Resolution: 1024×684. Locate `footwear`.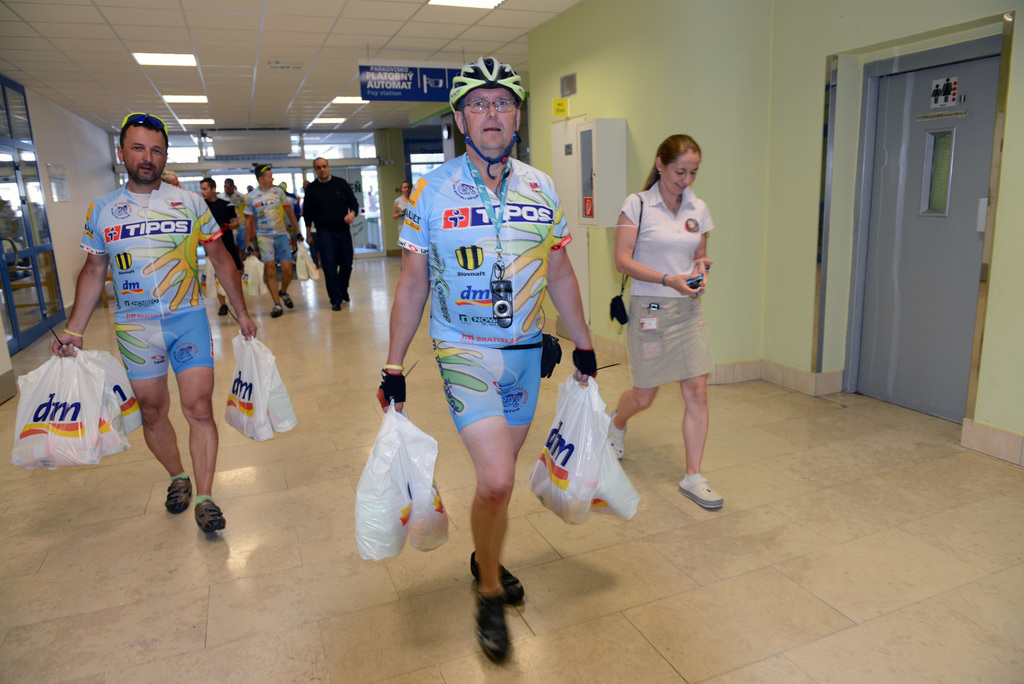
<region>277, 291, 296, 311</region>.
